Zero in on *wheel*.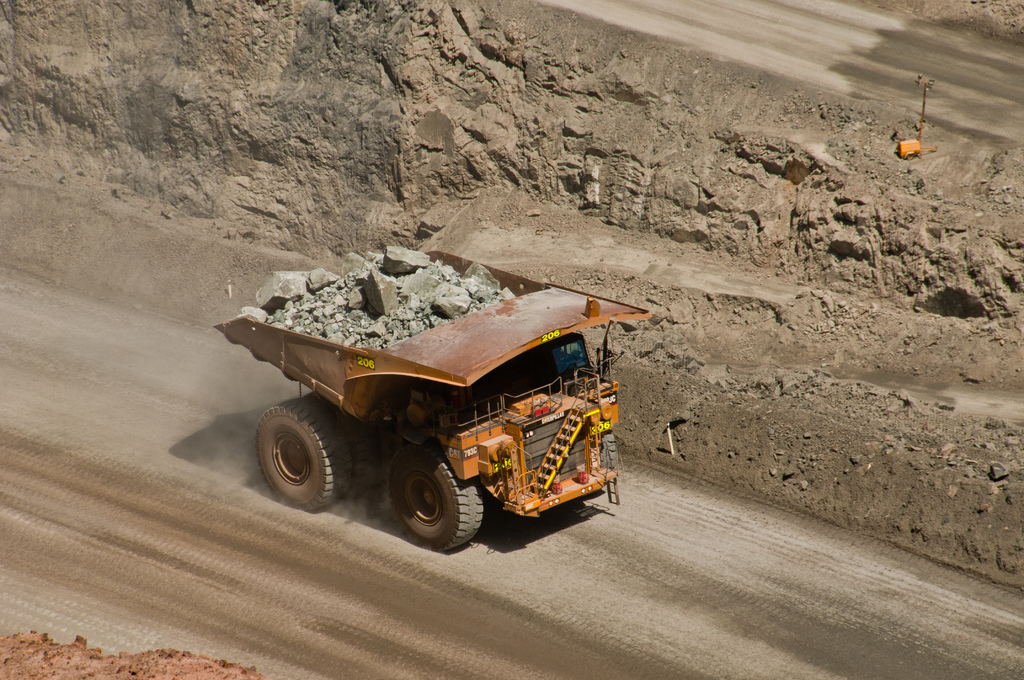
Zeroed in: 257:400:351:512.
